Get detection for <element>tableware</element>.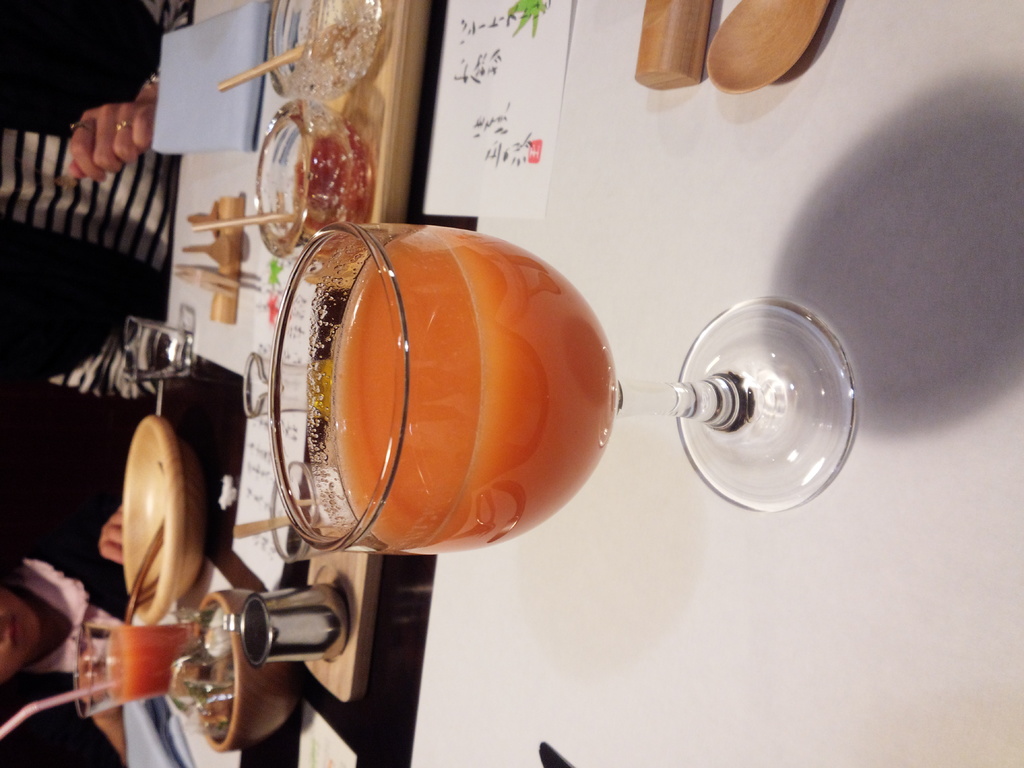
Detection: (left=121, top=518, right=163, bottom=621).
